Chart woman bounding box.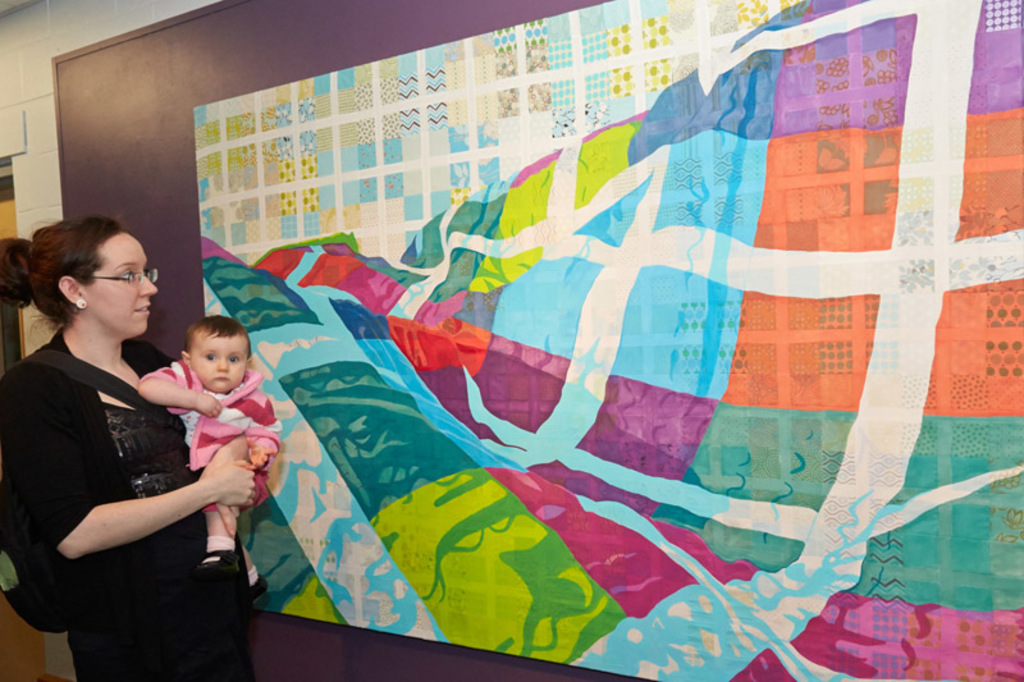
Charted: x1=18, y1=212, x2=239, y2=677.
